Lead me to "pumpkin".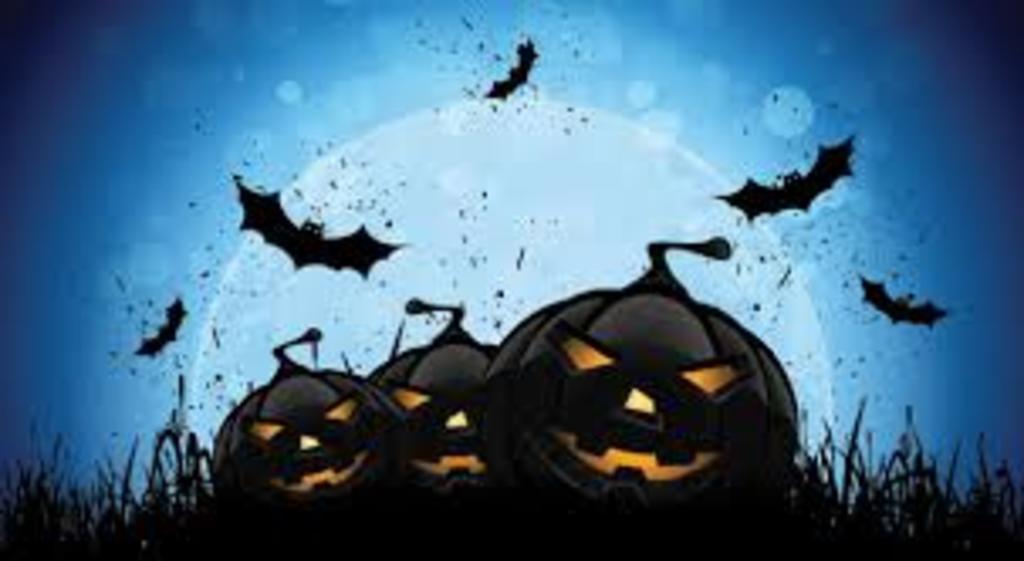
Lead to (483, 172, 794, 504).
